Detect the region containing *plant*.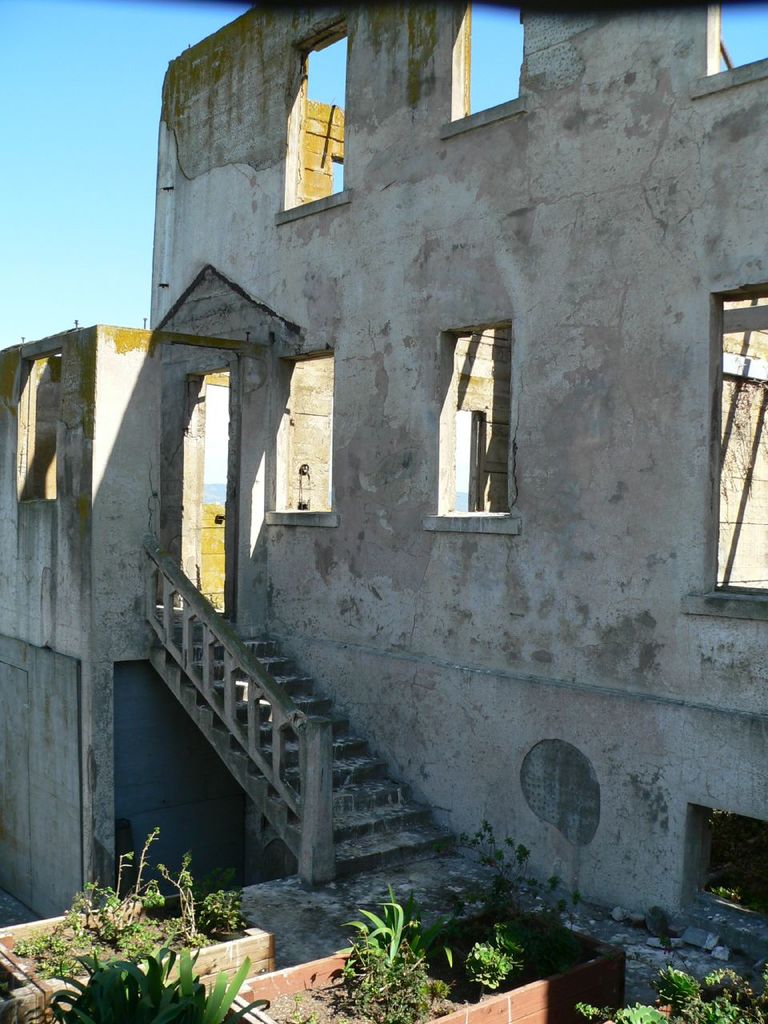
box(27, 943, 279, 1022).
